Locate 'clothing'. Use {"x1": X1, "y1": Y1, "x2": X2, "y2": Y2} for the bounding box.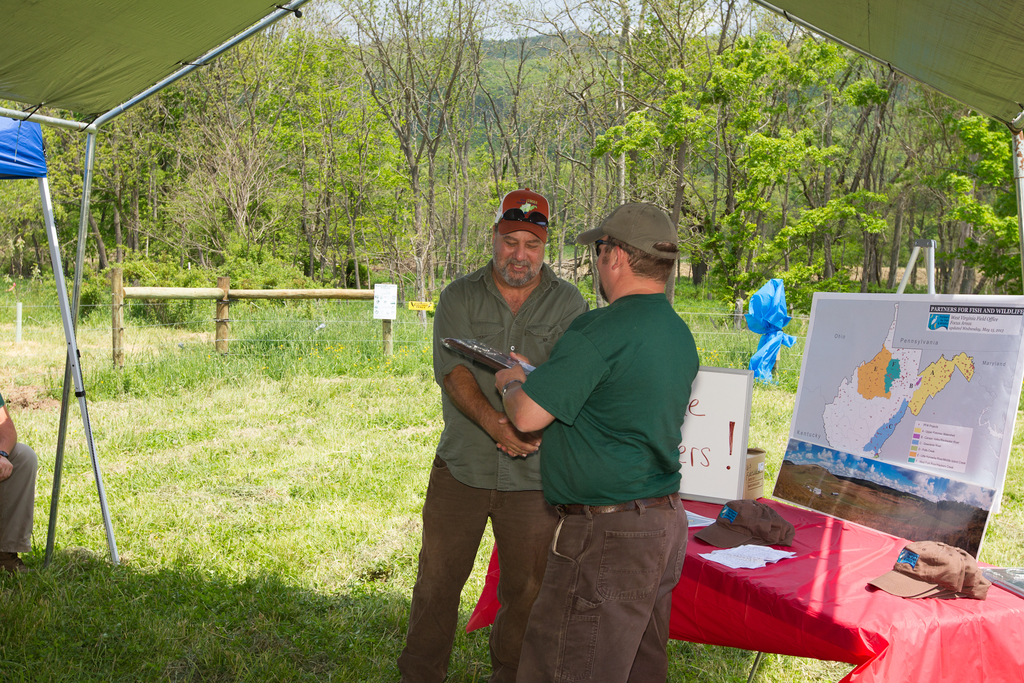
{"x1": 0, "y1": 383, "x2": 35, "y2": 557}.
